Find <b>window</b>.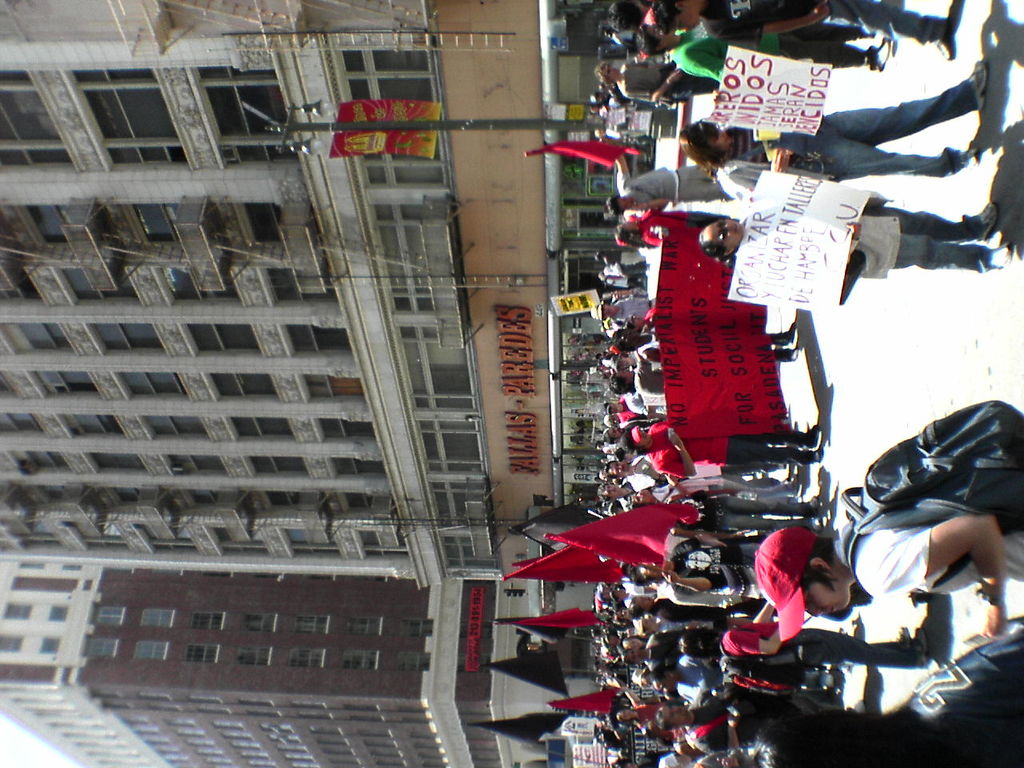
left=10, top=316, right=66, bottom=358.
